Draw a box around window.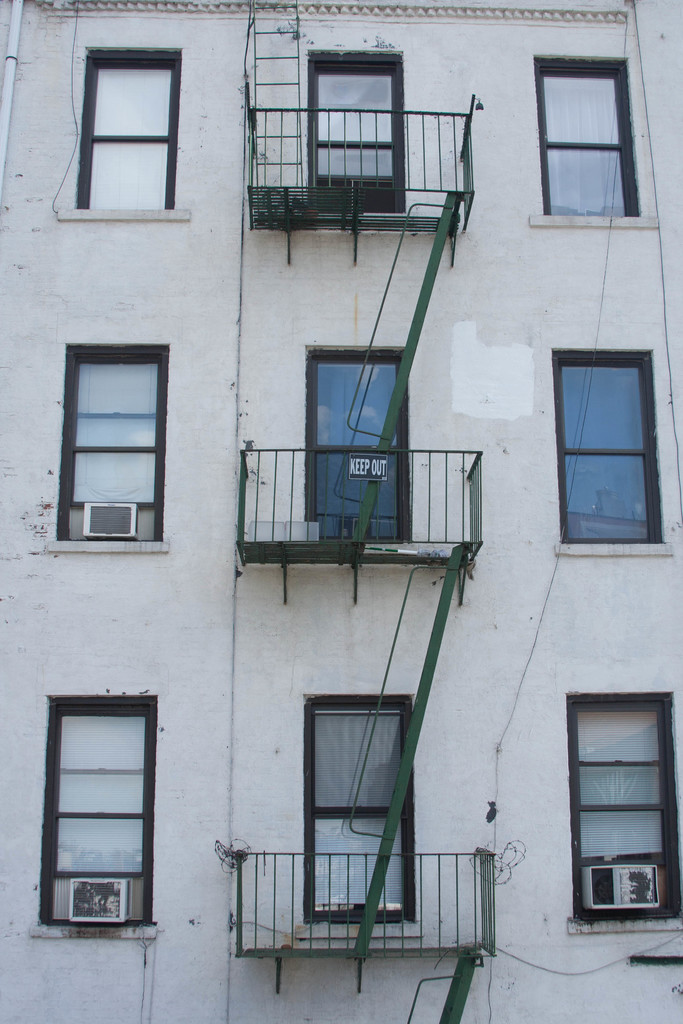
551 349 661 541.
